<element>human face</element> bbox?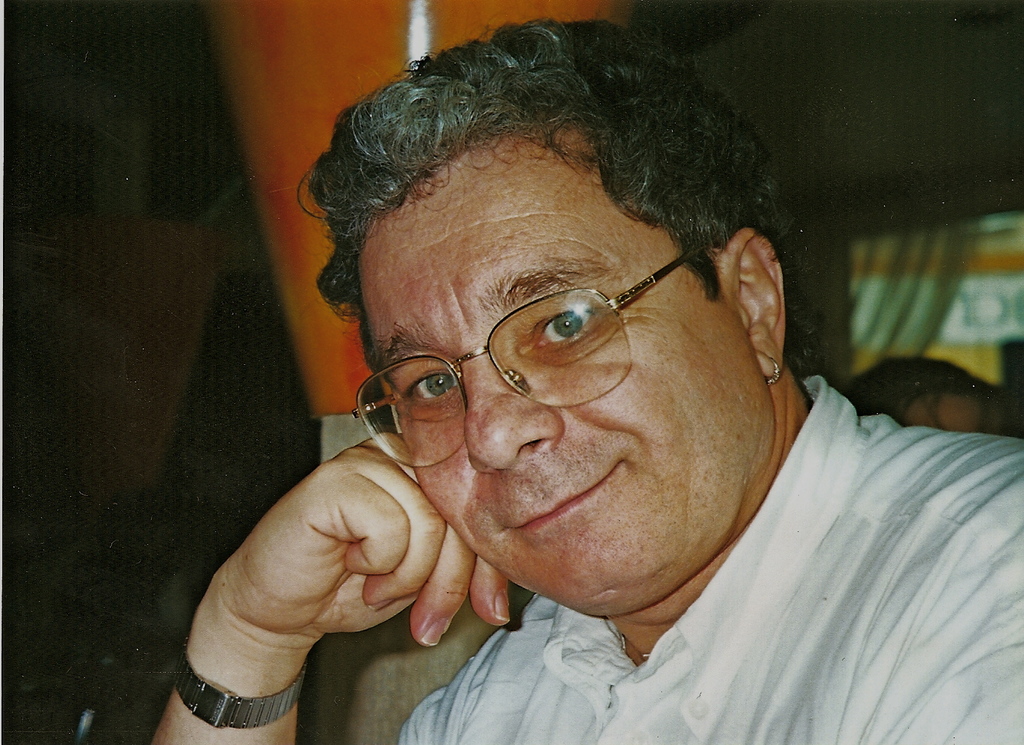
<bbox>368, 144, 758, 602</bbox>
